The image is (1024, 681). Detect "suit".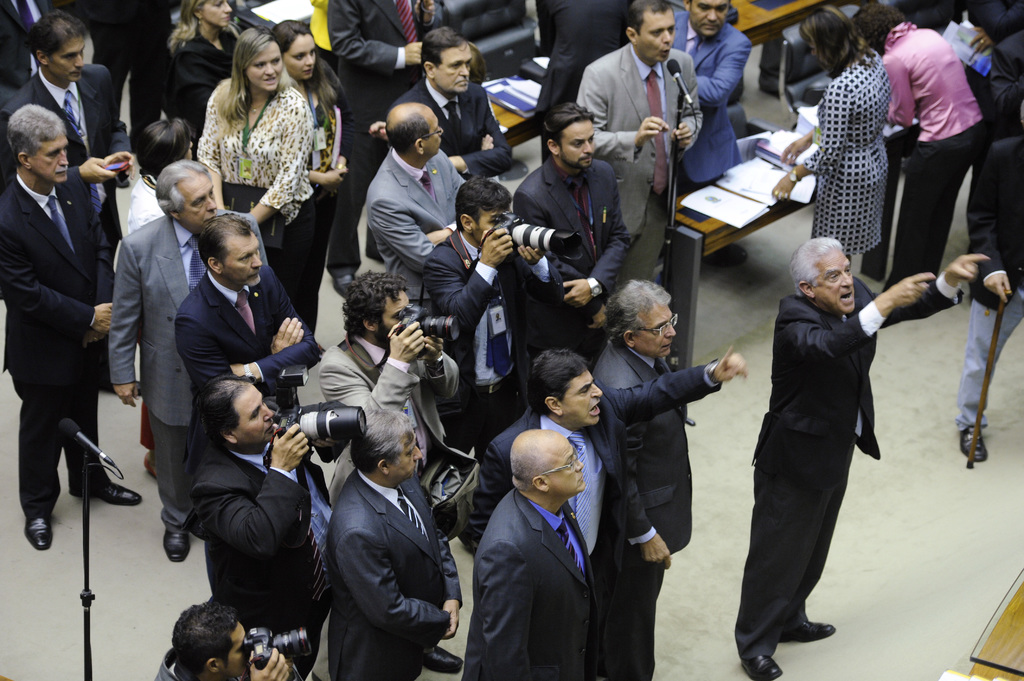
Detection: rect(593, 333, 692, 678).
